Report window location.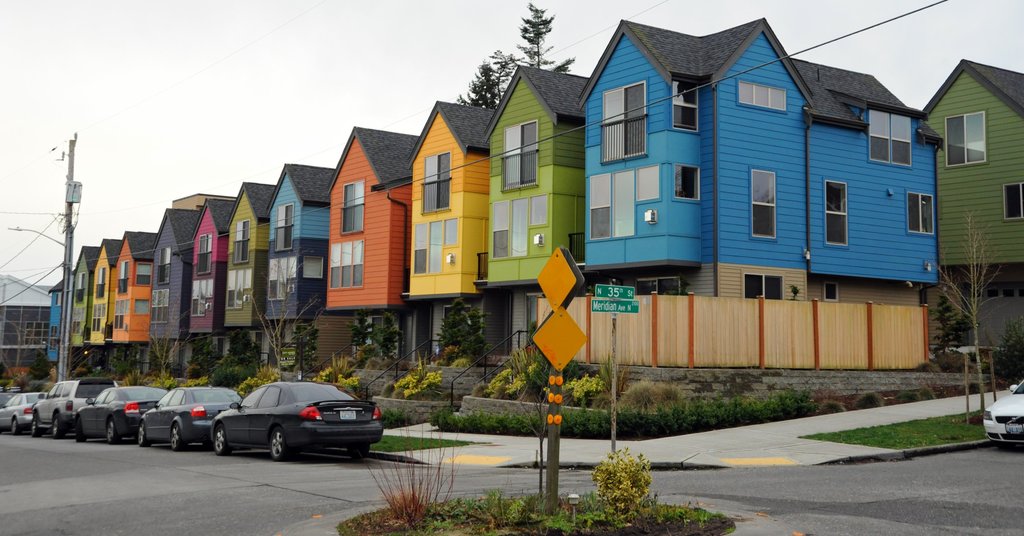
Report: select_region(509, 196, 531, 256).
